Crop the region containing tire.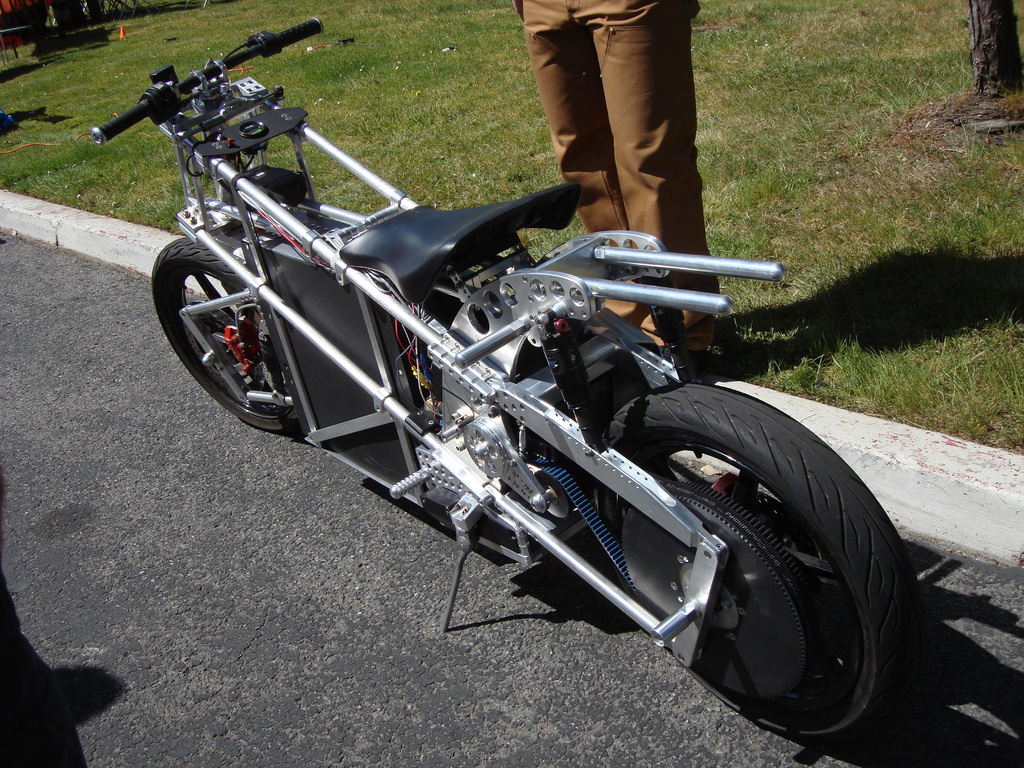
Crop region: x1=589 y1=378 x2=945 y2=756.
